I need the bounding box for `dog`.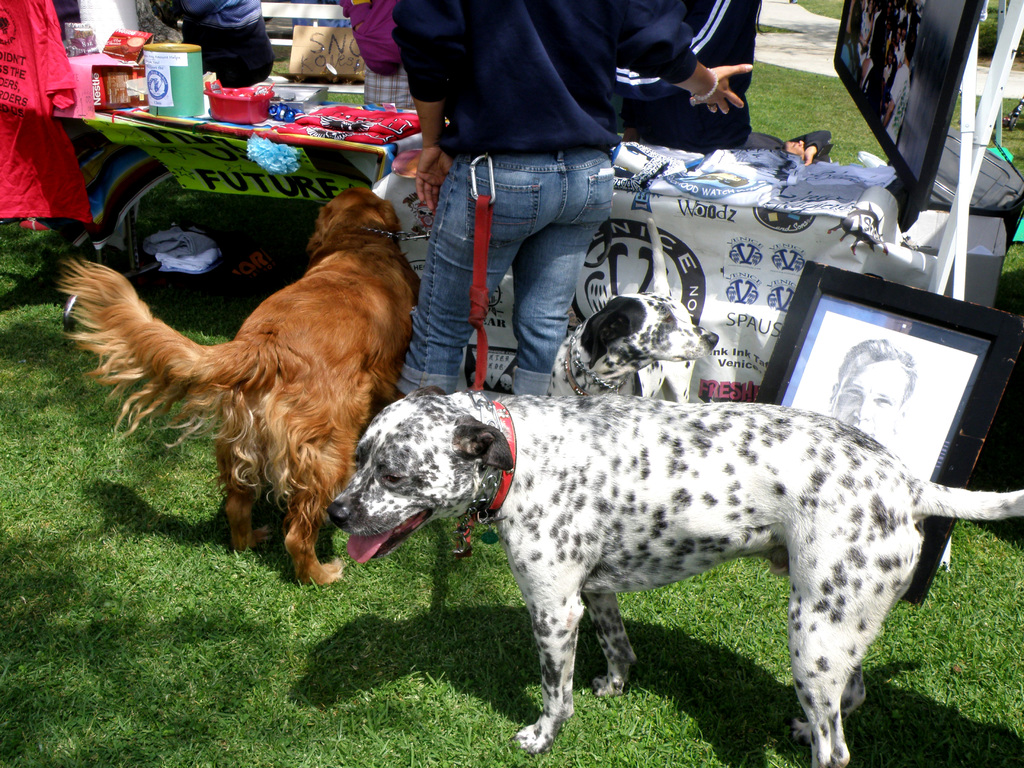
Here it is: <box>549,216,721,405</box>.
